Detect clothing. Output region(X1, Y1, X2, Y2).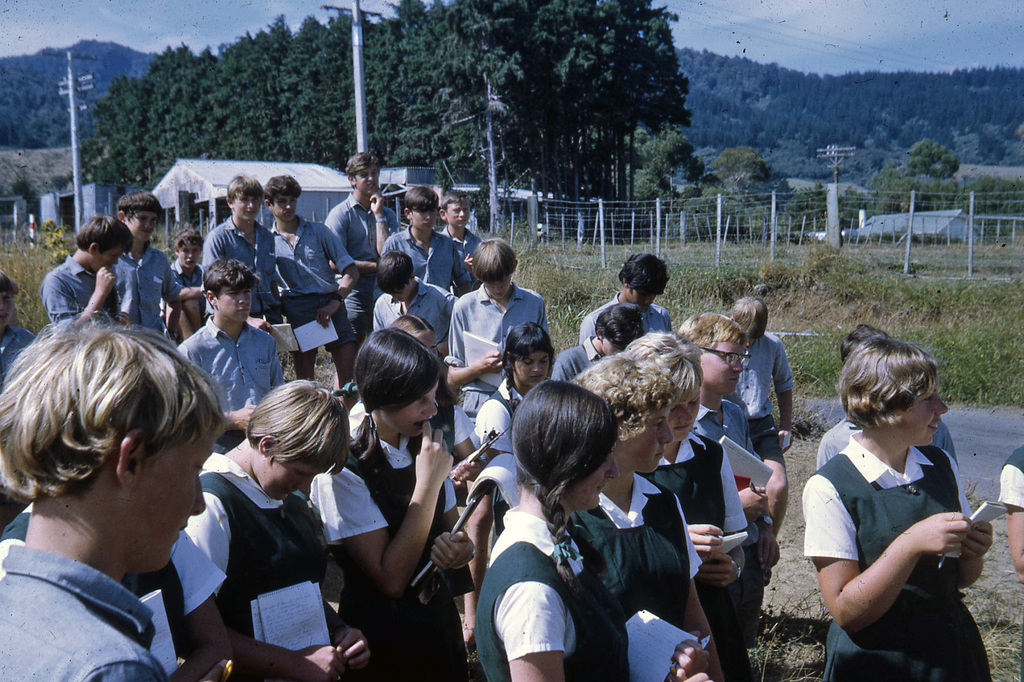
region(475, 509, 630, 681).
